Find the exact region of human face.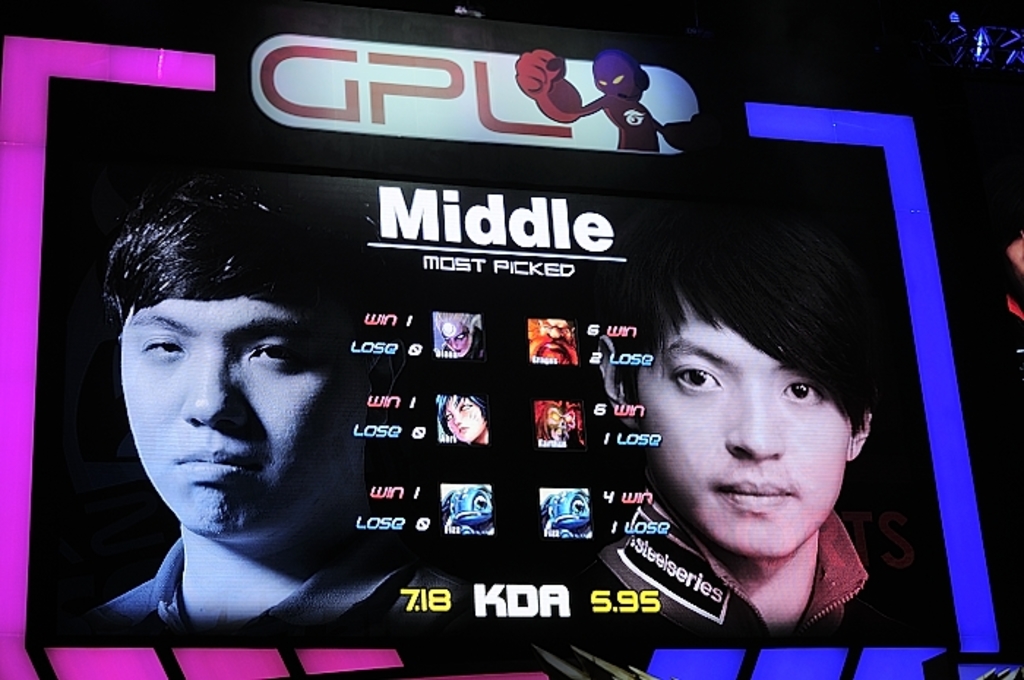
Exact region: <box>116,284,372,544</box>.
